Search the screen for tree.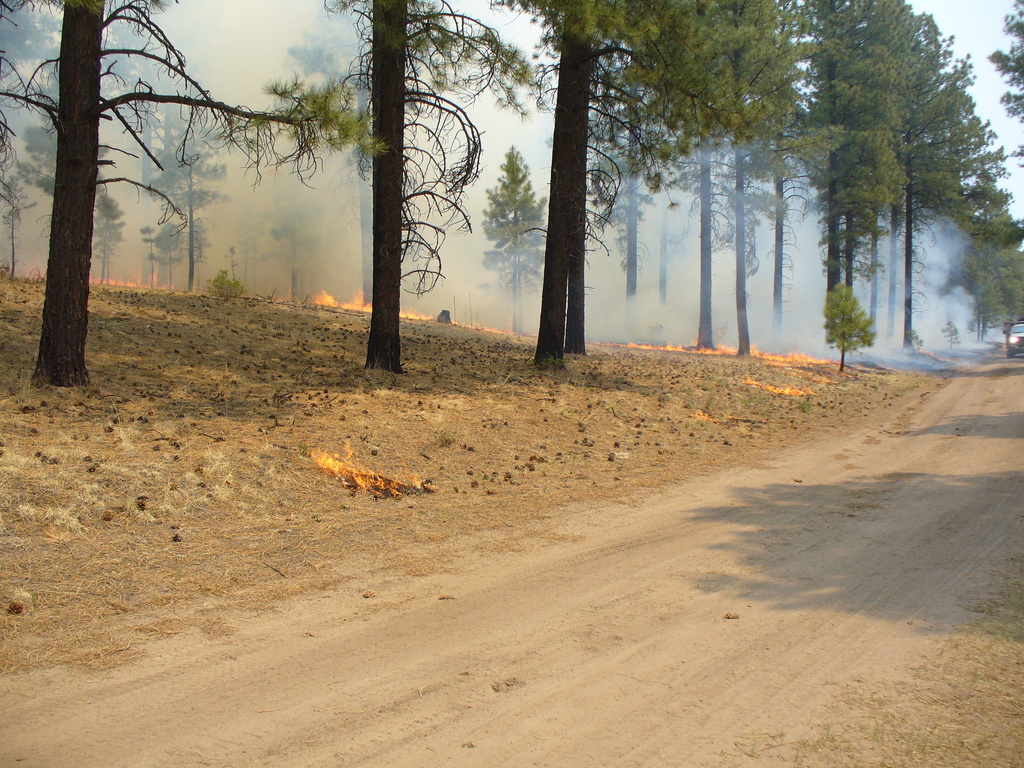
Found at 982:0:1023:124.
